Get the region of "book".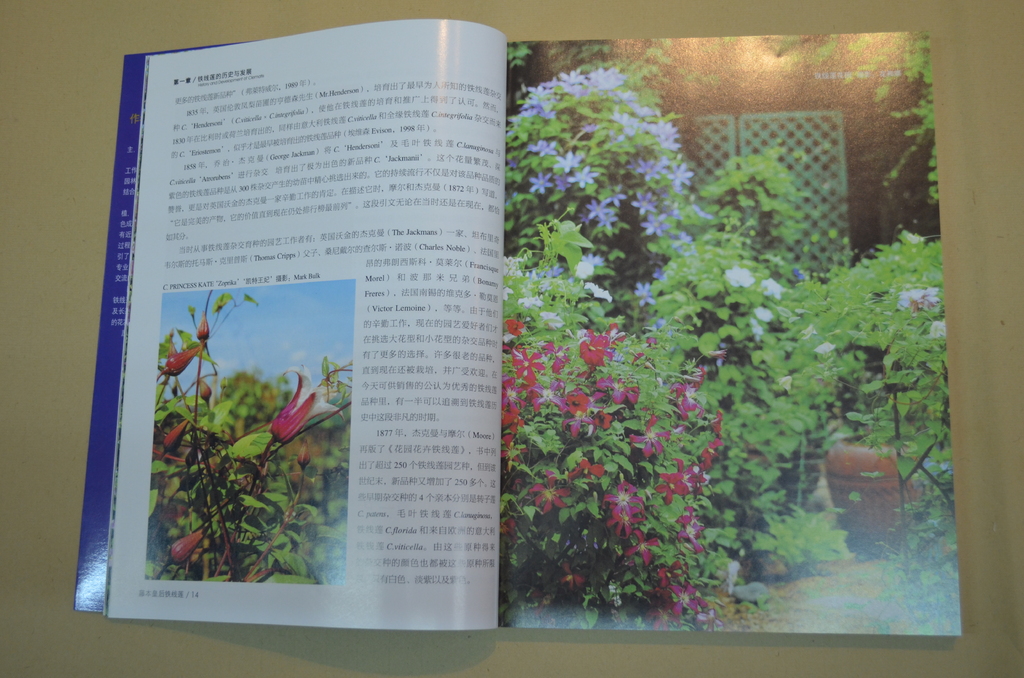
72/29/962/636.
